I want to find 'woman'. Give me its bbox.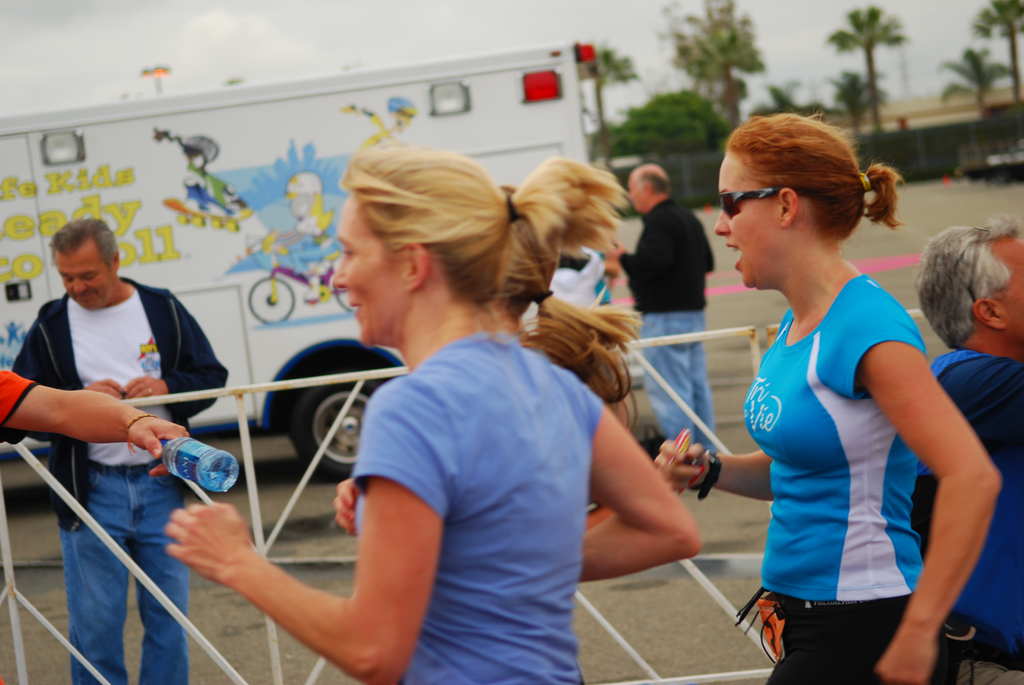
crop(168, 148, 703, 684).
